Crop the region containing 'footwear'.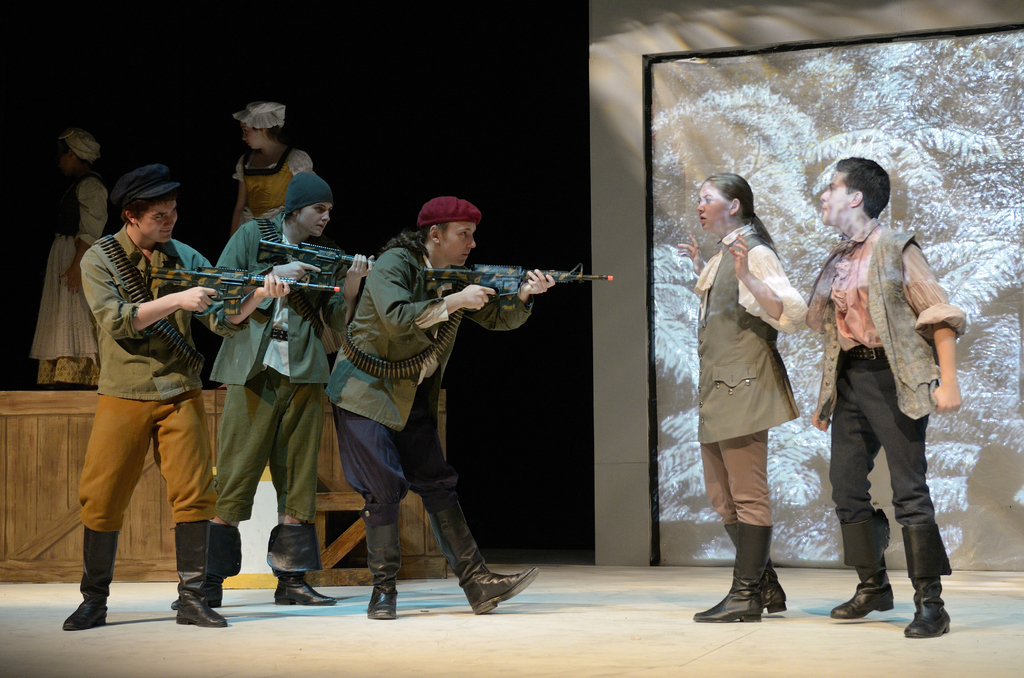
Crop region: bbox(758, 527, 790, 615).
